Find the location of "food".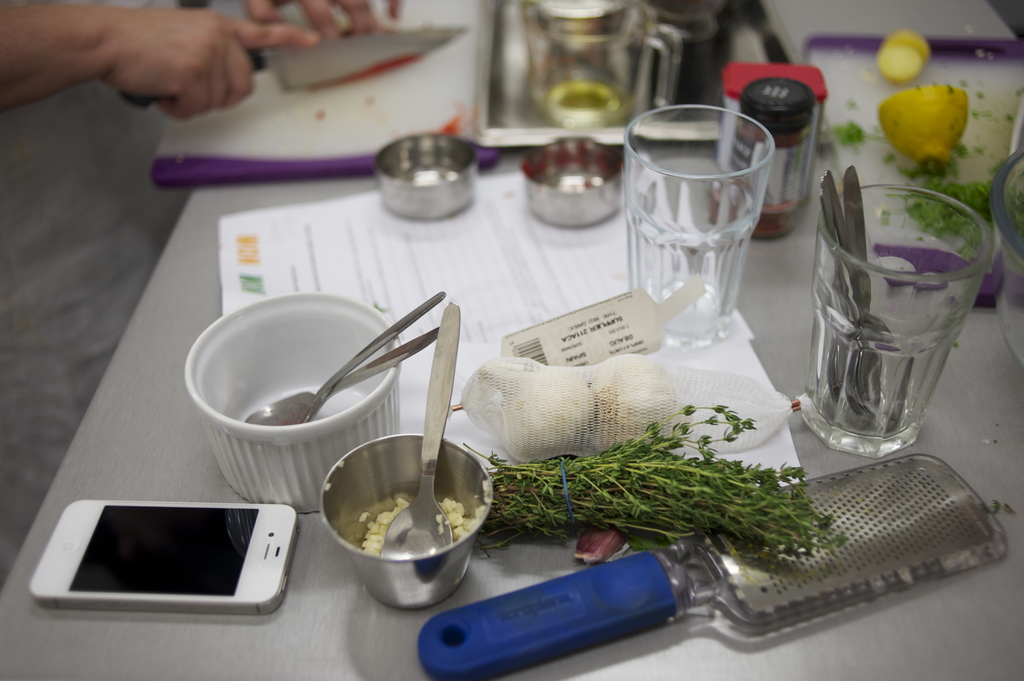
Location: x1=879 y1=84 x2=970 y2=172.
